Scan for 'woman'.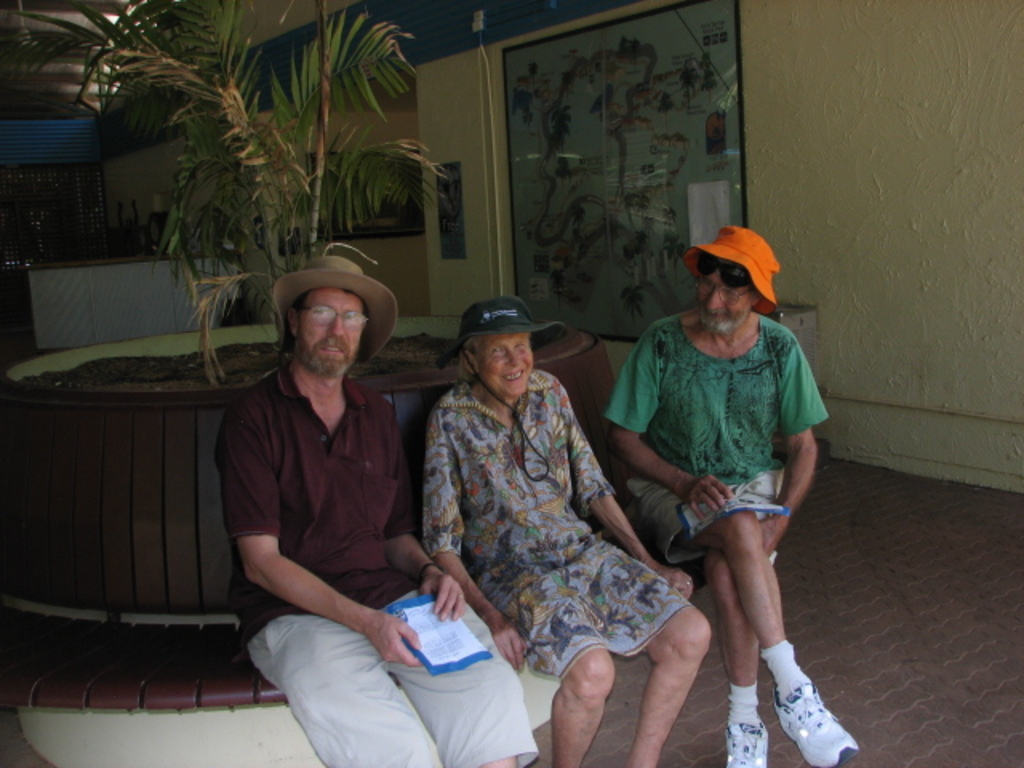
Scan result: region(421, 256, 710, 733).
